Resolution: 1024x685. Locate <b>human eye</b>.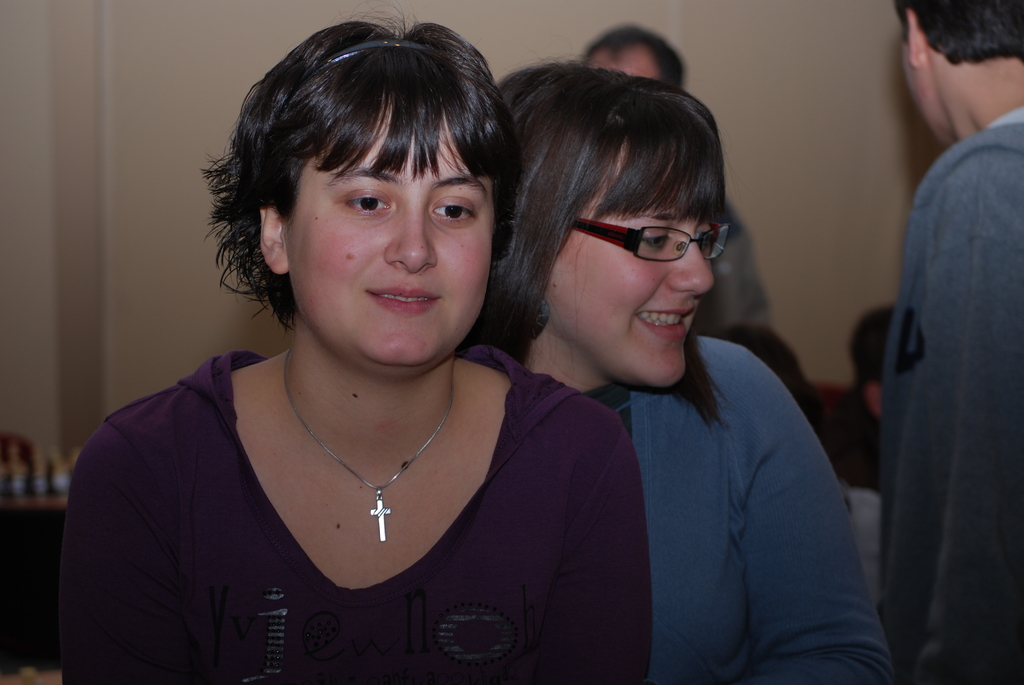
[left=698, top=220, right=719, bottom=254].
